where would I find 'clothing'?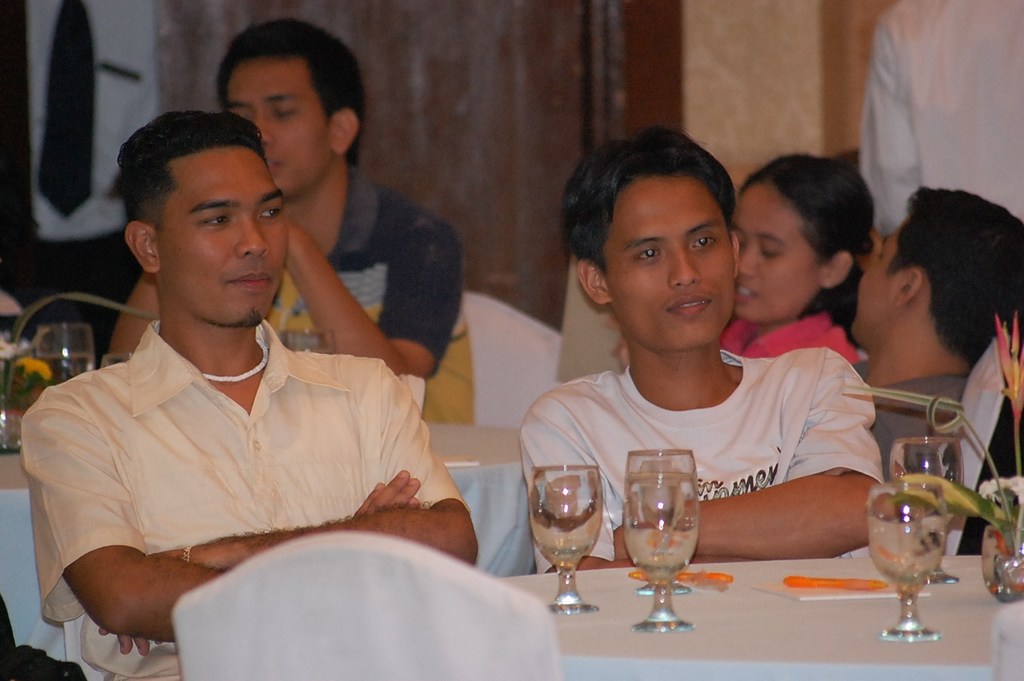
At l=33, t=272, r=460, b=618.
